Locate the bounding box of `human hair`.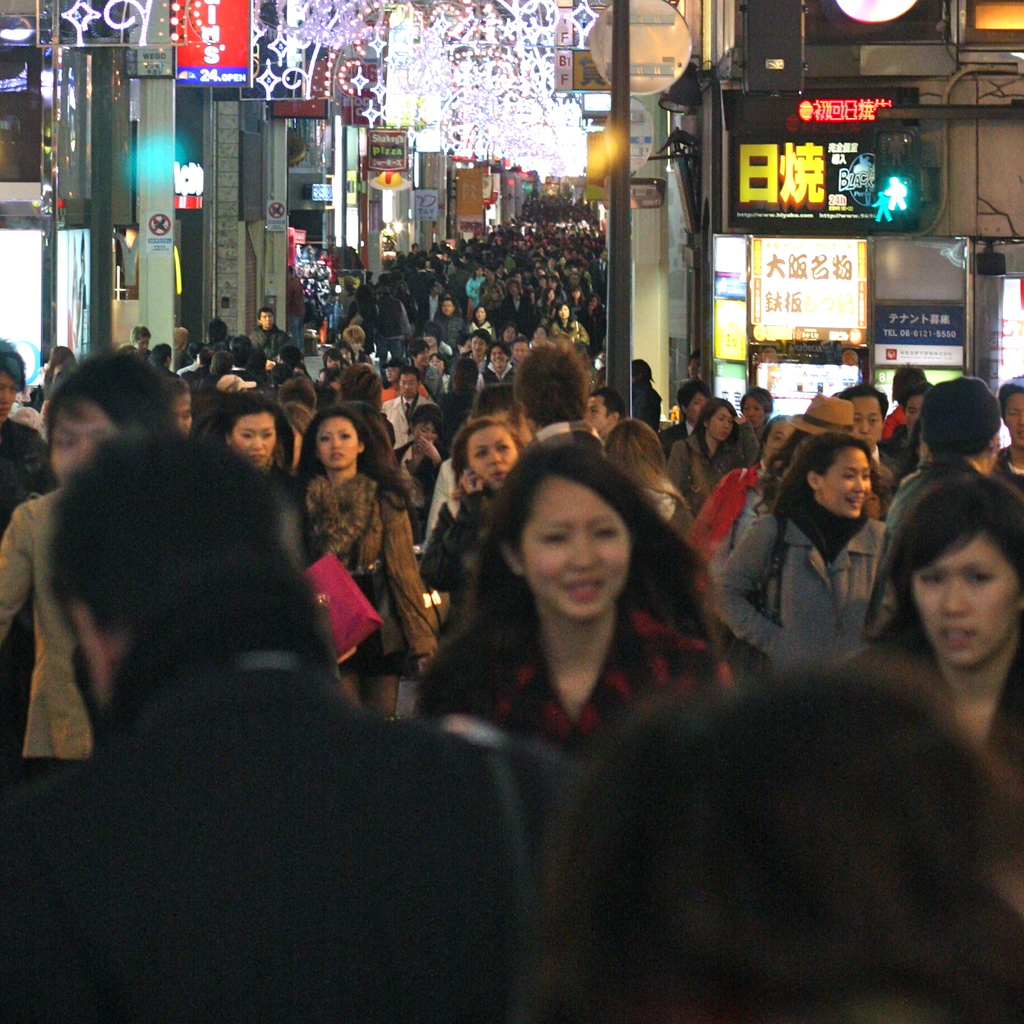
Bounding box: <box>914,366,1006,459</box>.
